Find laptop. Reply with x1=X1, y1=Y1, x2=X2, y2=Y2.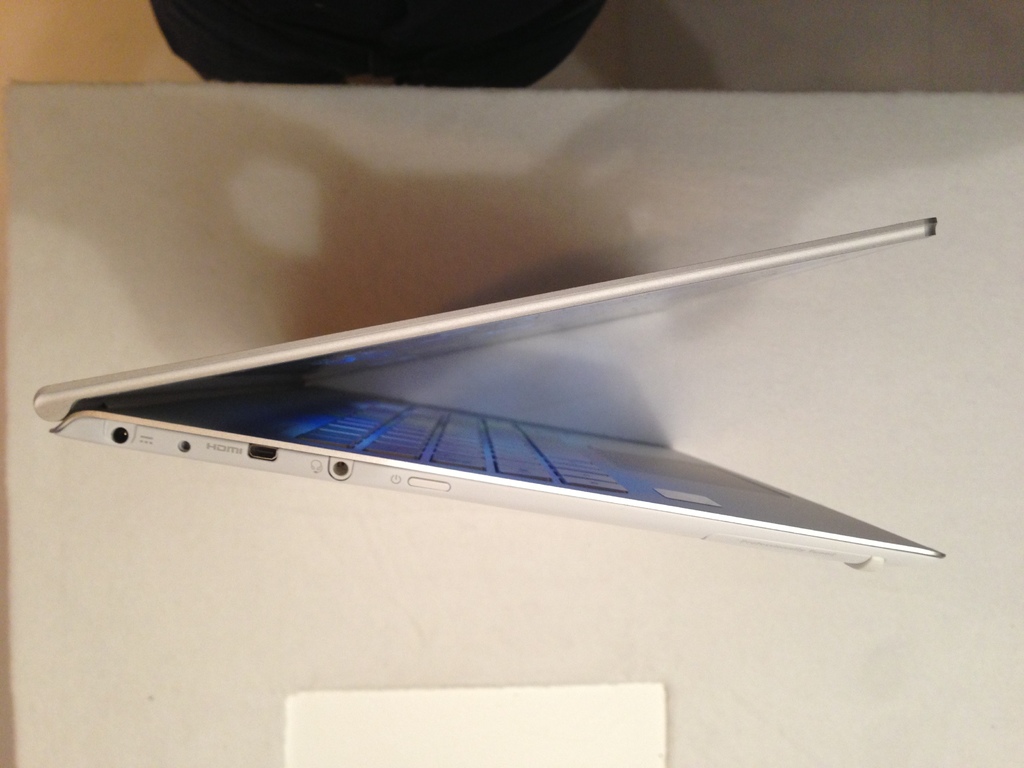
x1=0, y1=260, x2=1023, y2=554.
